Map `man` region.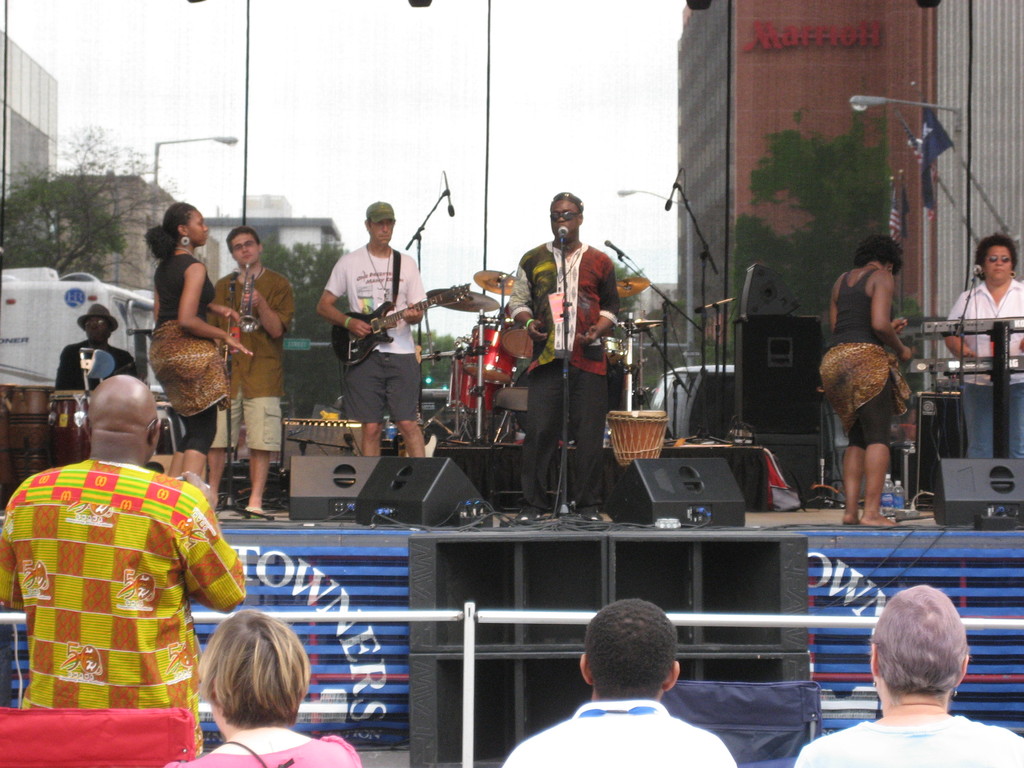
Mapped to {"x1": 506, "y1": 191, "x2": 615, "y2": 519}.
